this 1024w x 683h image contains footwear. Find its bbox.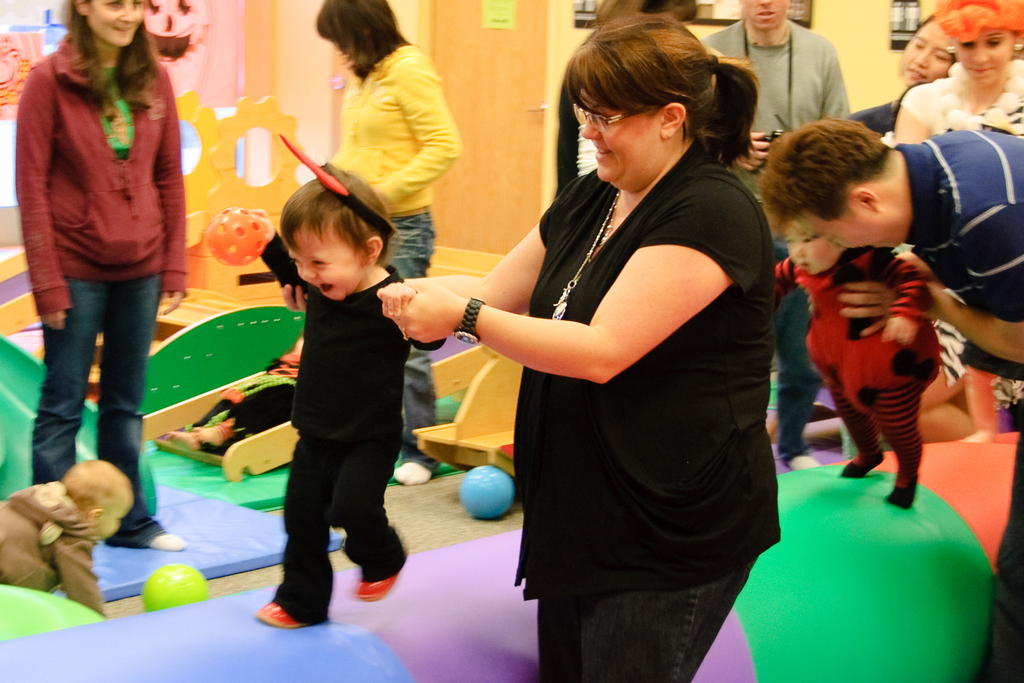
select_region(353, 552, 409, 600).
